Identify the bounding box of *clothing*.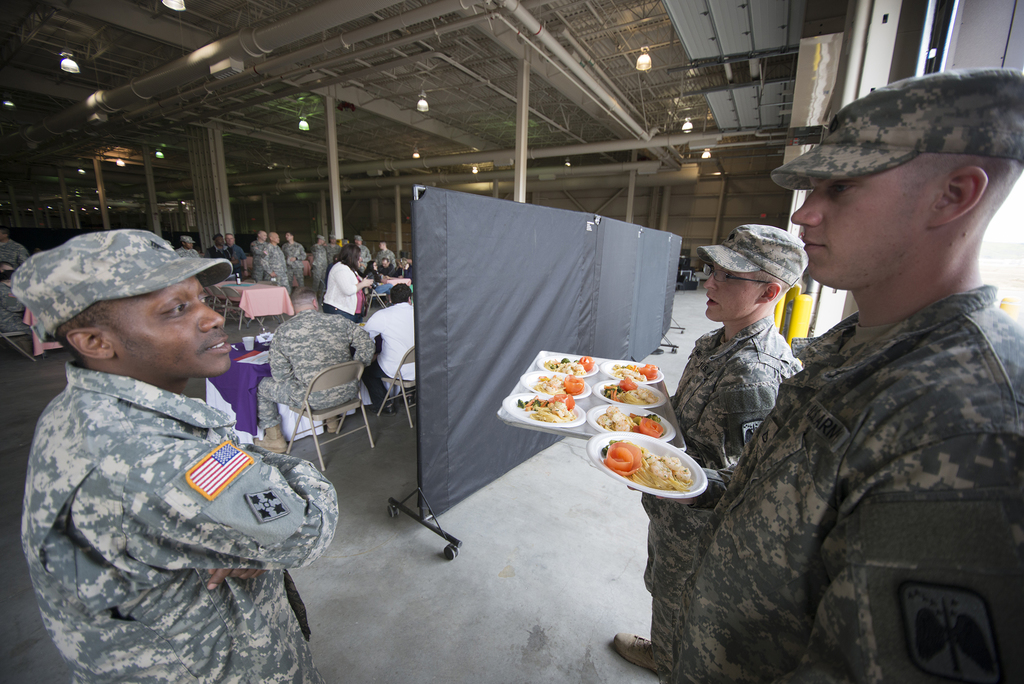
Rect(323, 243, 339, 259).
